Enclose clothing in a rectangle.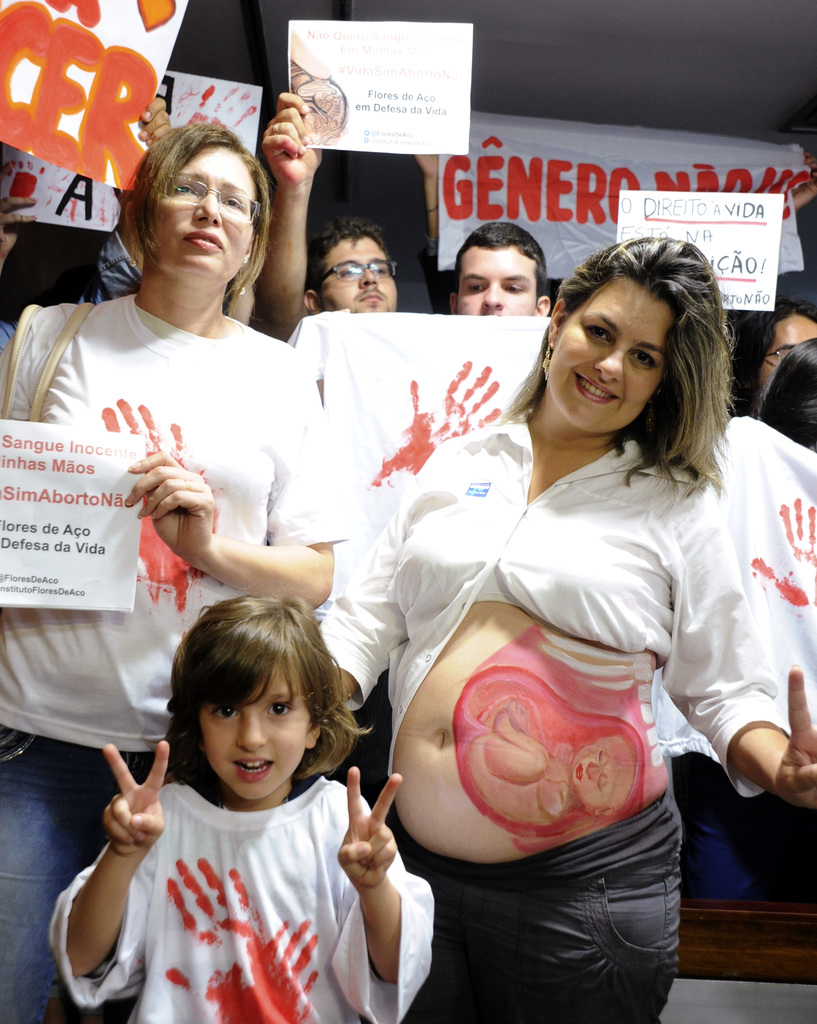
[0, 294, 348, 1023].
